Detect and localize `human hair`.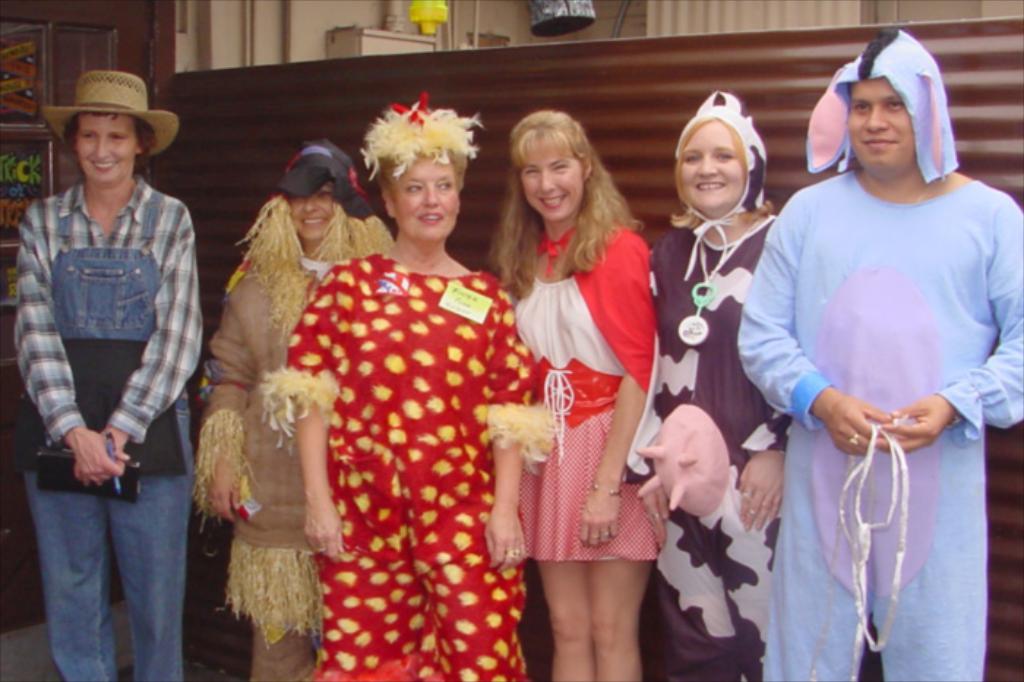
Localized at <region>60, 113, 152, 162</region>.
